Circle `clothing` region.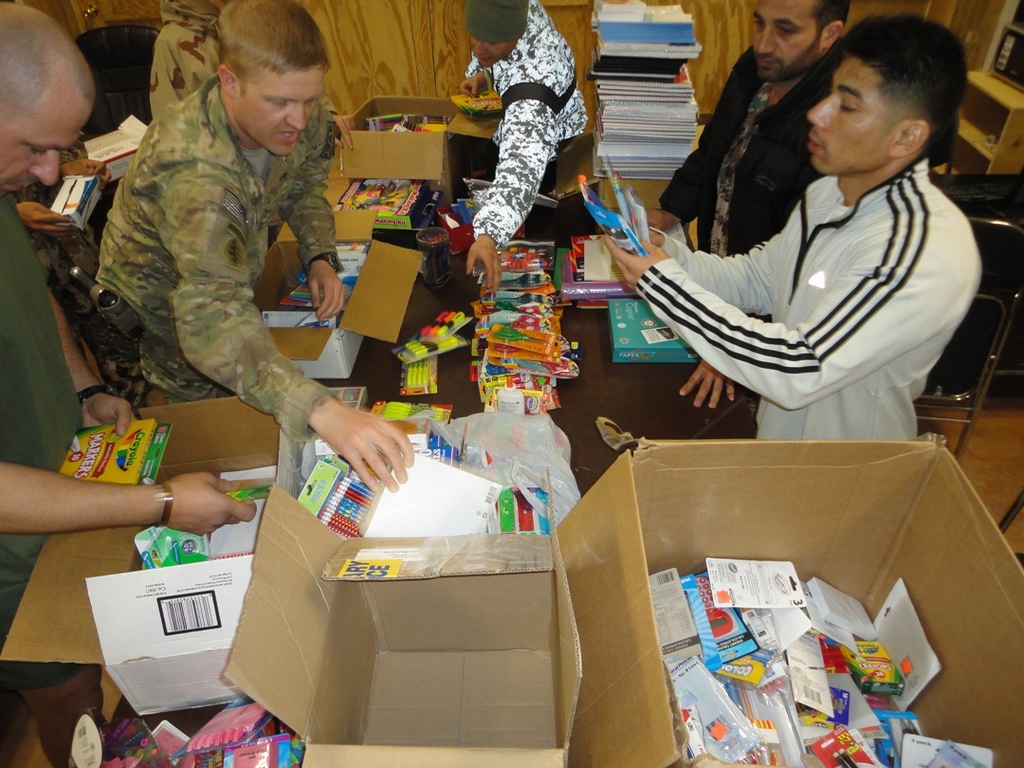
Region: bbox=(464, 0, 589, 248).
